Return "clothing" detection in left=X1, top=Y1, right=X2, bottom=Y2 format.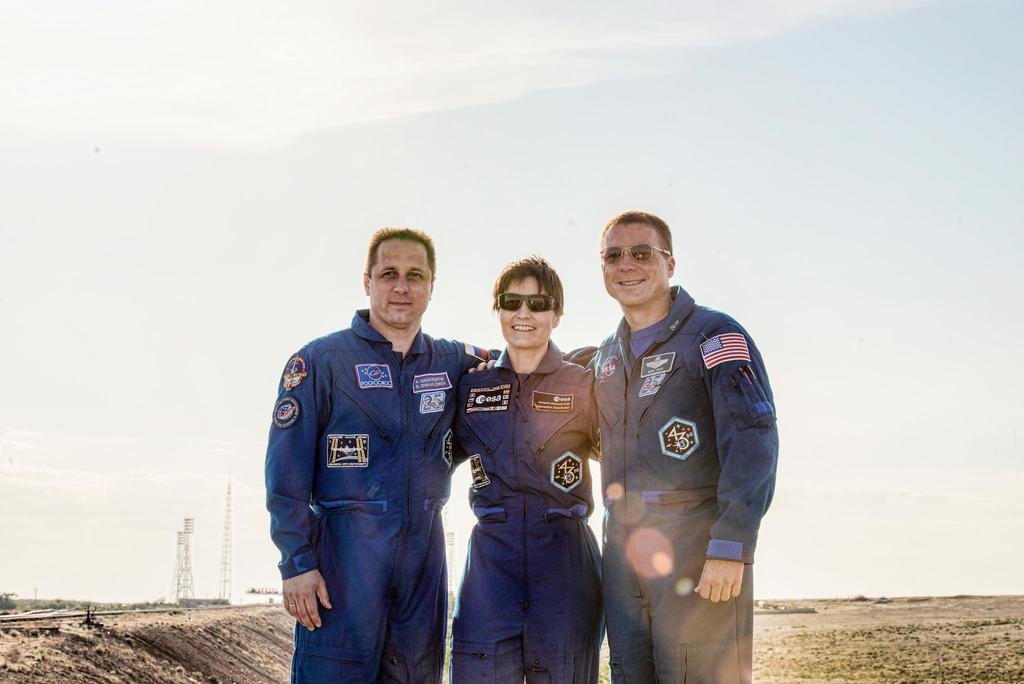
left=441, top=347, right=616, bottom=683.
